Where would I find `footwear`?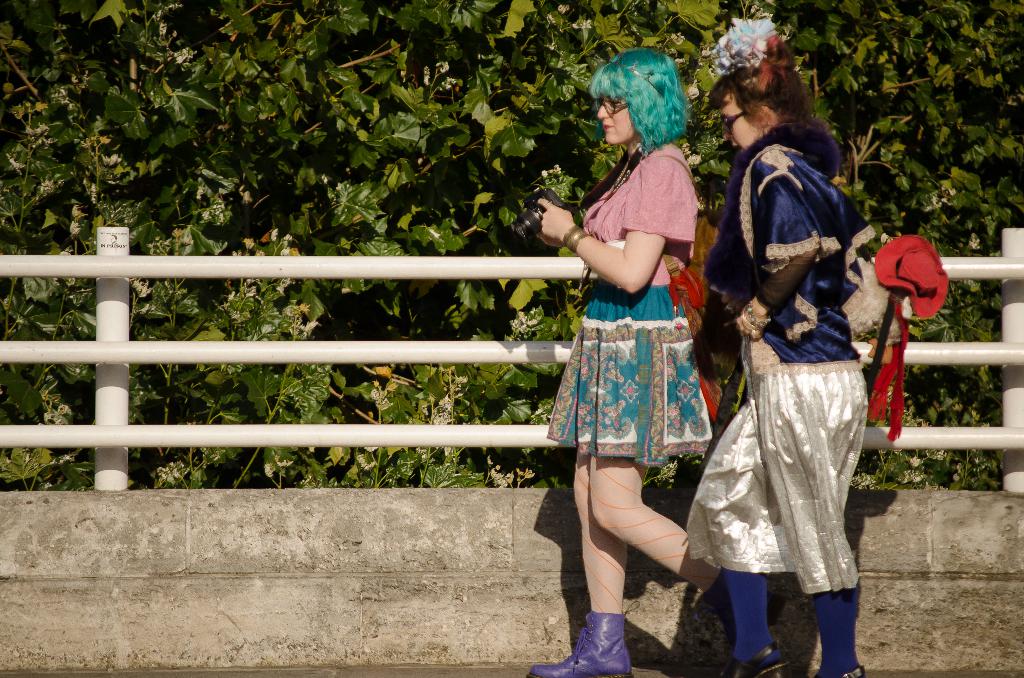
At <box>709,646,784,677</box>.
